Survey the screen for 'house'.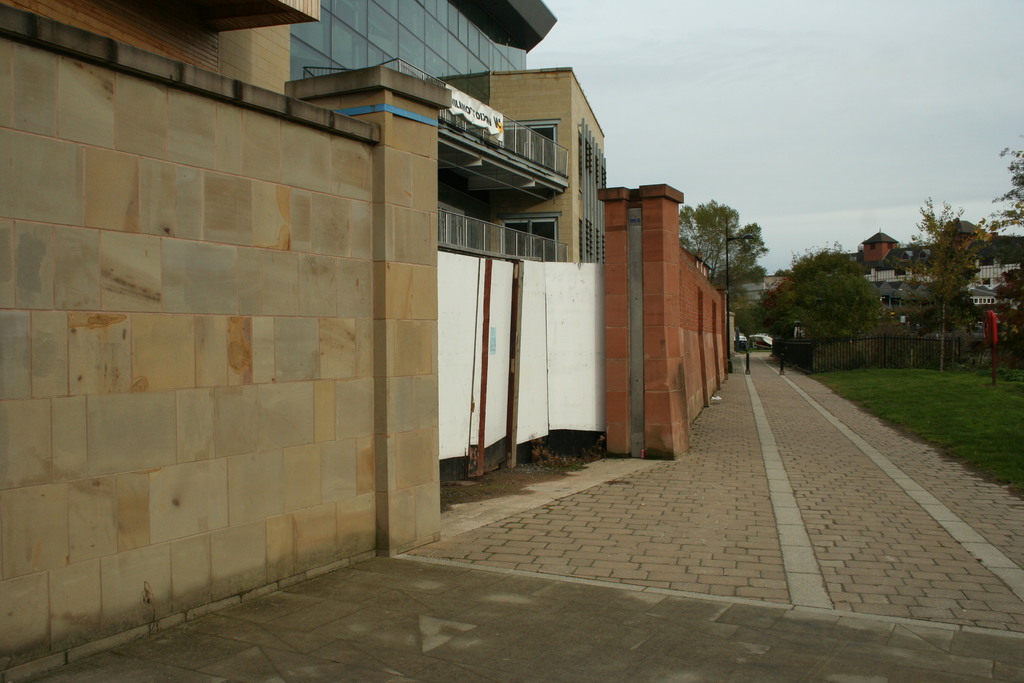
Survey found: detection(855, 215, 1023, 359).
